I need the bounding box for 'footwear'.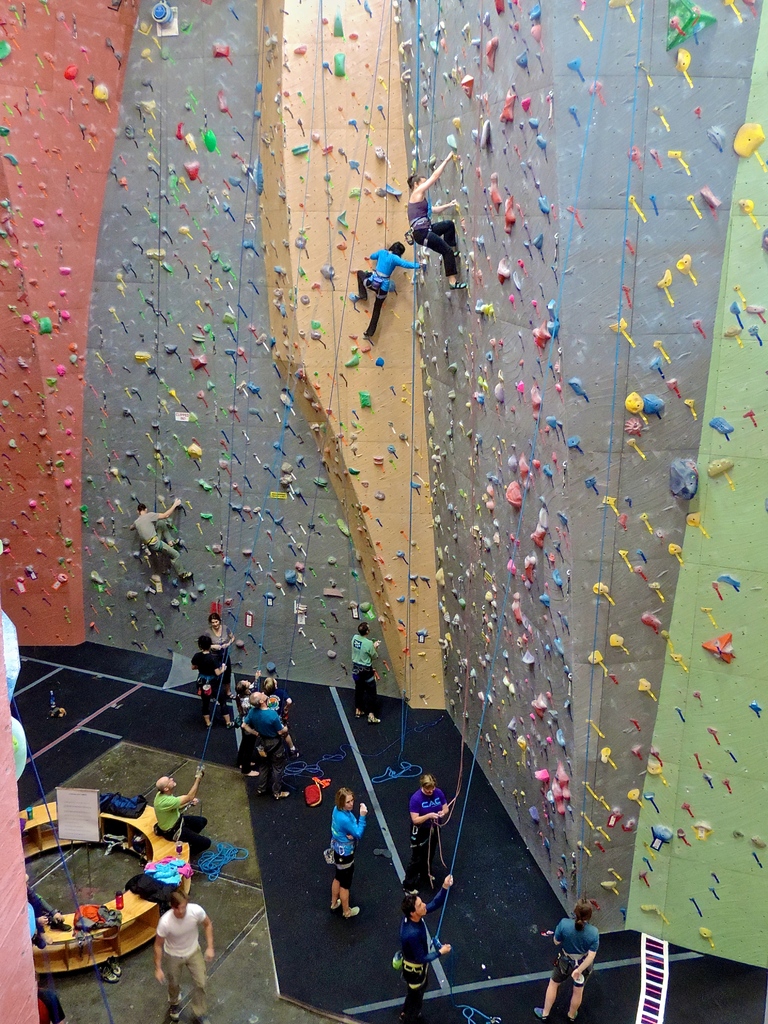
Here it is: 535,1005,548,1022.
